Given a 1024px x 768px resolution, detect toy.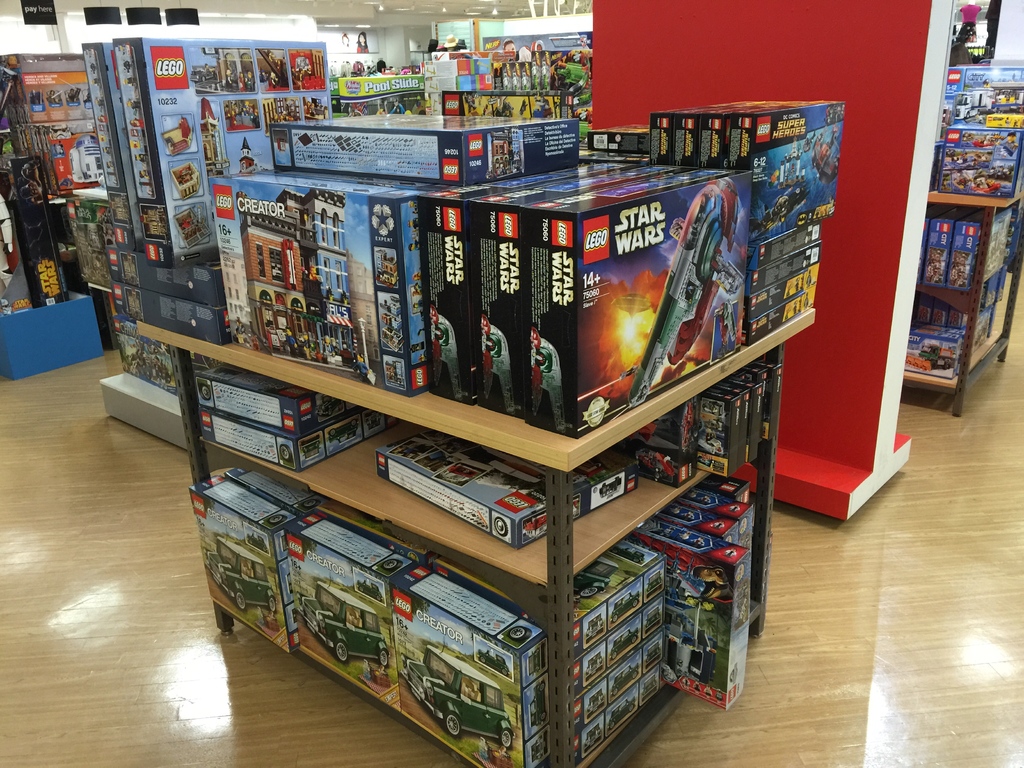
bbox=[822, 105, 842, 126].
